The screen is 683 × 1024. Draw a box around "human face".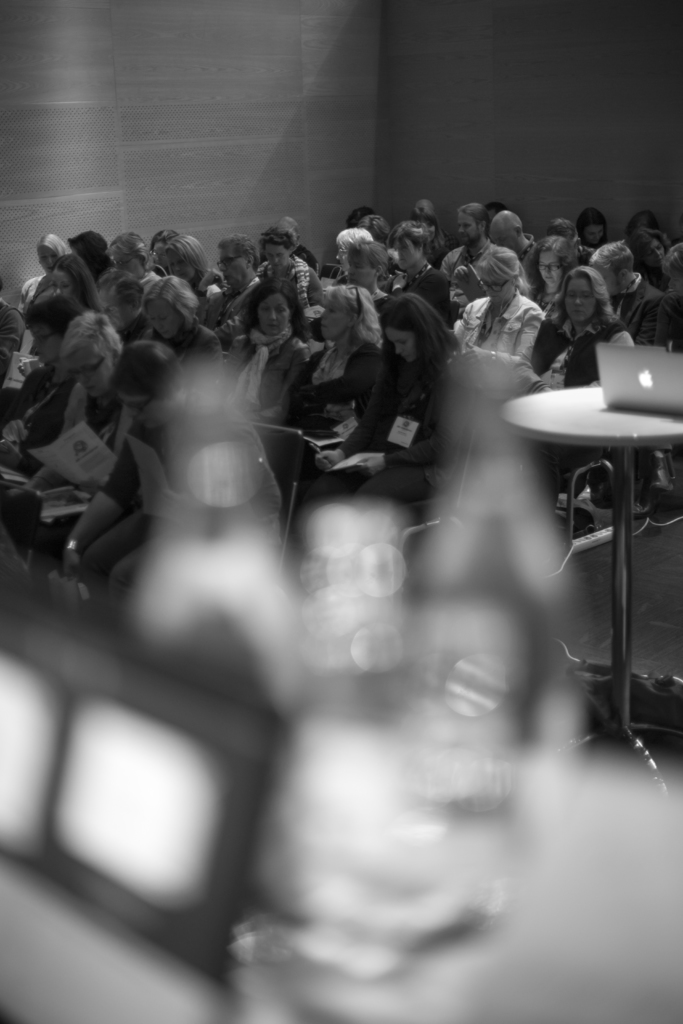
BBox(347, 248, 377, 288).
